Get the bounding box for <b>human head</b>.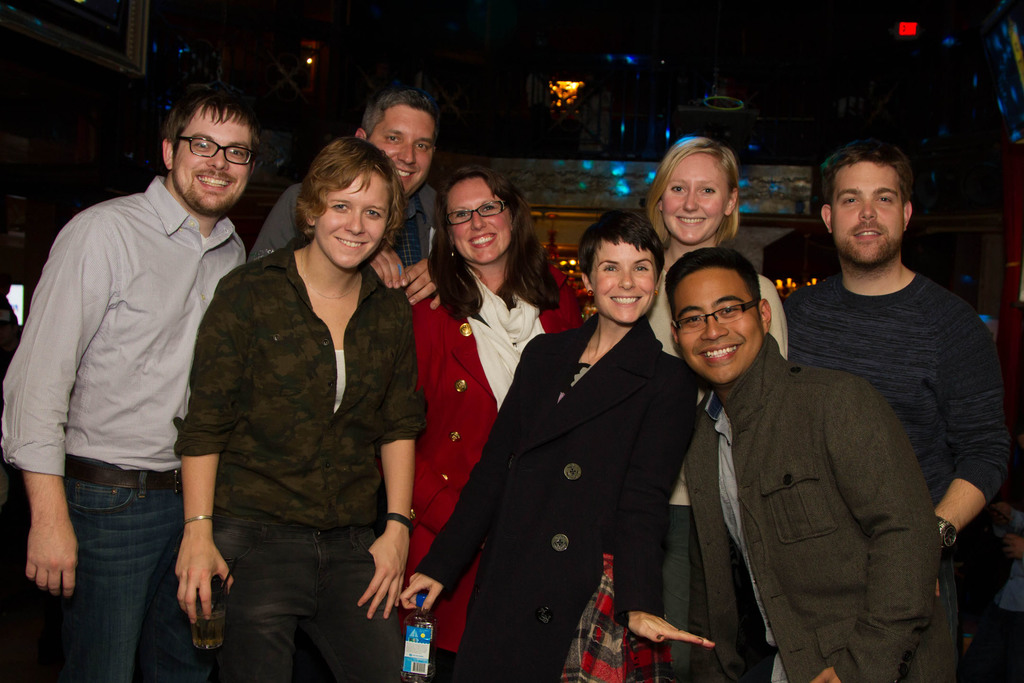
Rect(675, 248, 771, 378).
